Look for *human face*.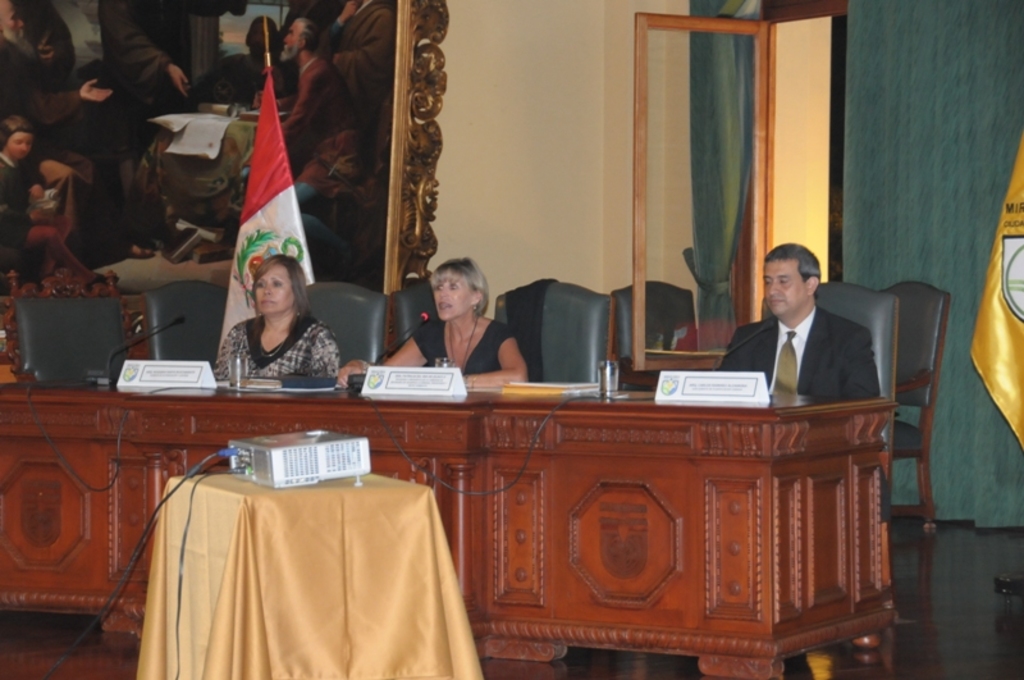
Found: <bbox>279, 17, 302, 45</bbox>.
